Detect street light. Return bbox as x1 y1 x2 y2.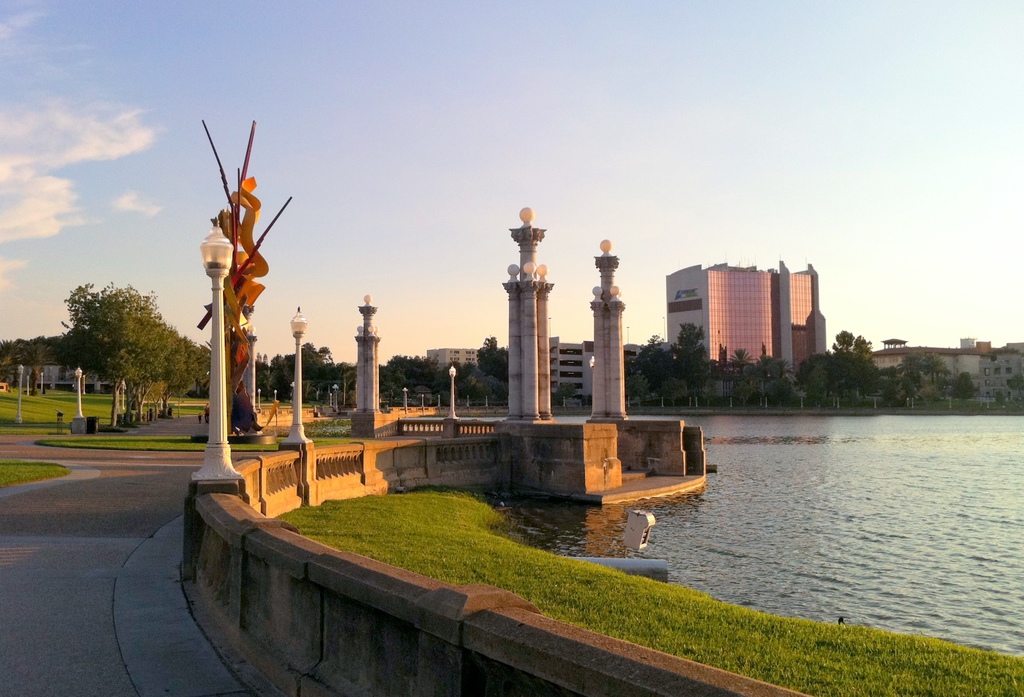
497 200 554 422.
